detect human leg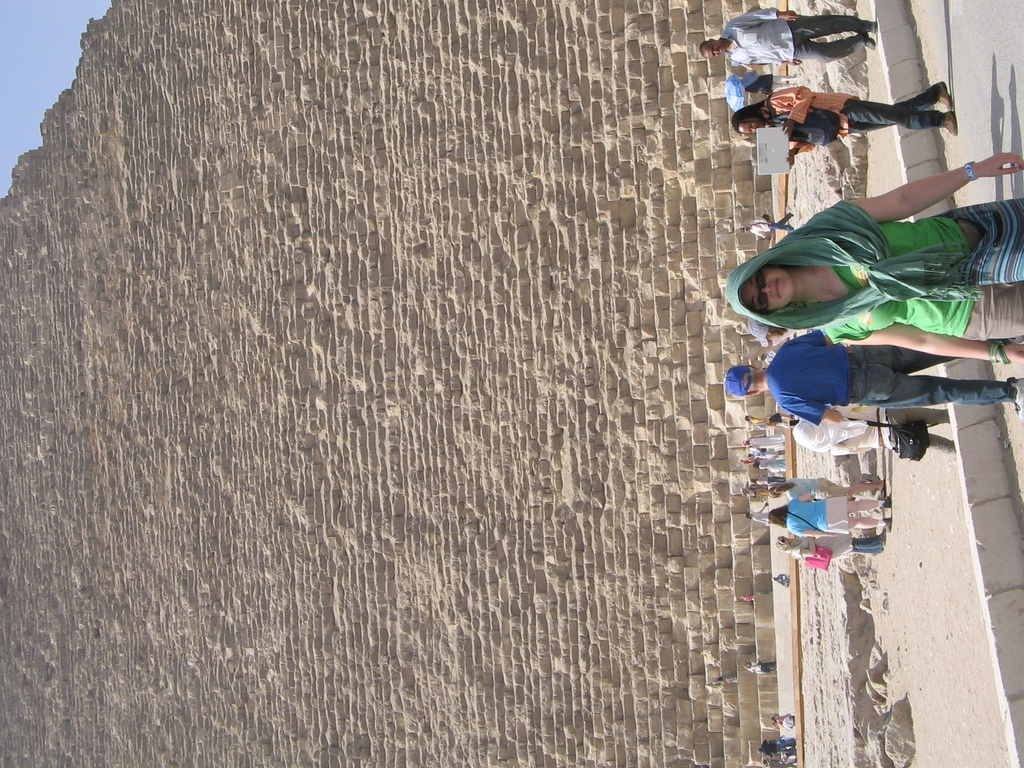
(x1=794, y1=45, x2=860, y2=70)
